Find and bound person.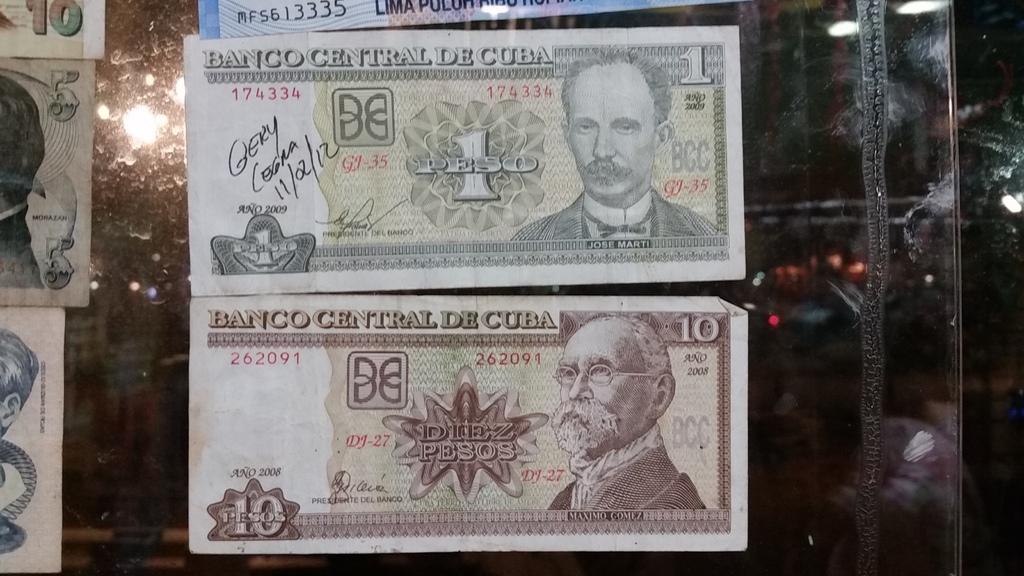
Bound: (531,47,701,293).
